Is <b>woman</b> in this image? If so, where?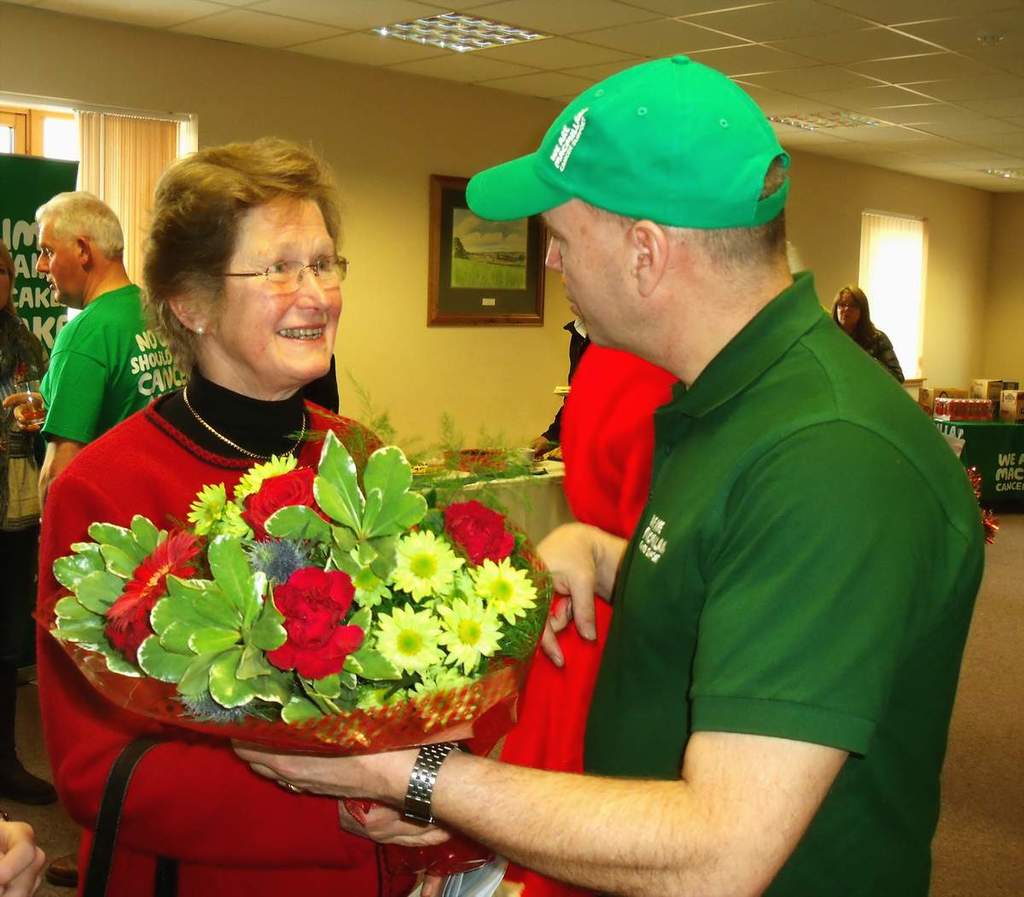
Yes, at bbox=[57, 144, 458, 866].
